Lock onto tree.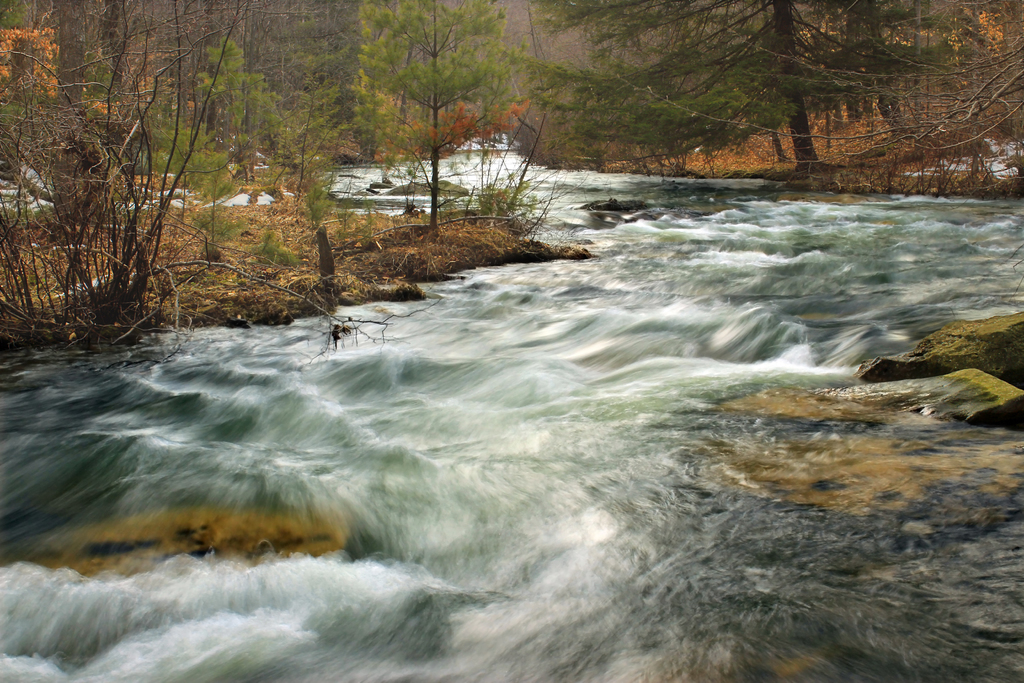
Locked: (351, 0, 512, 227).
